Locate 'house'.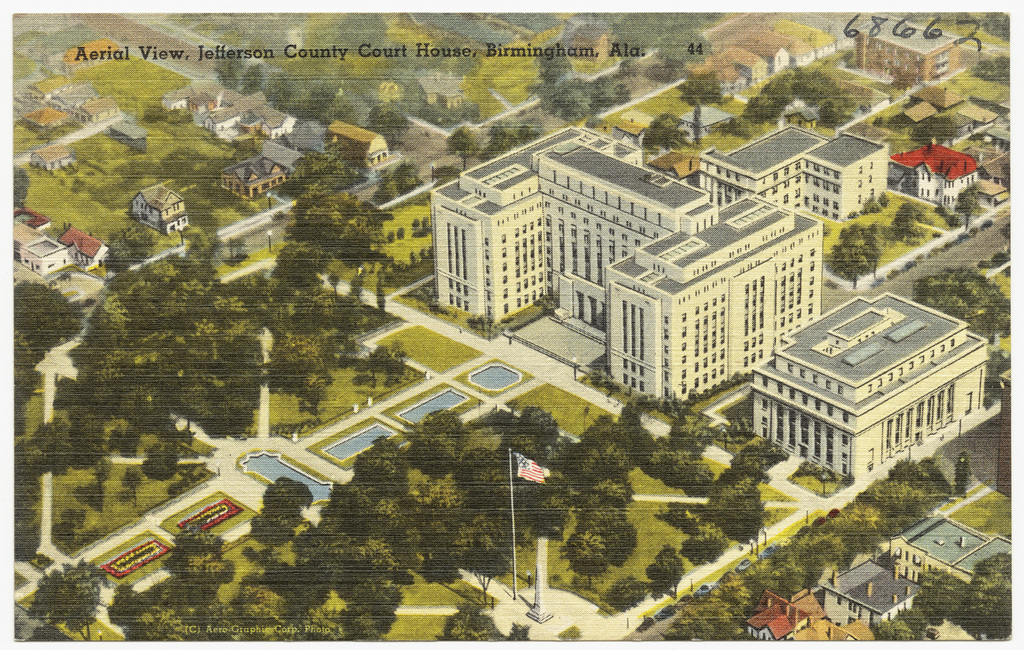
Bounding box: (x1=857, y1=18, x2=966, y2=86).
